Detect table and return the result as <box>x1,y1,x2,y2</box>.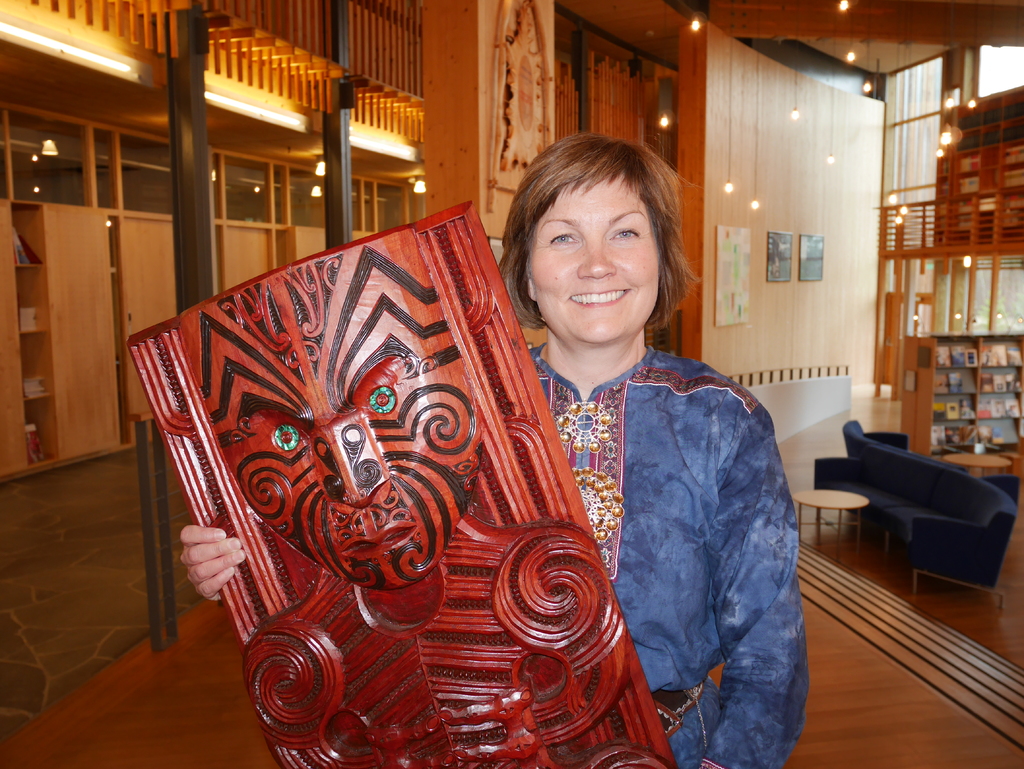
<box>796,490,870,551</box>.
